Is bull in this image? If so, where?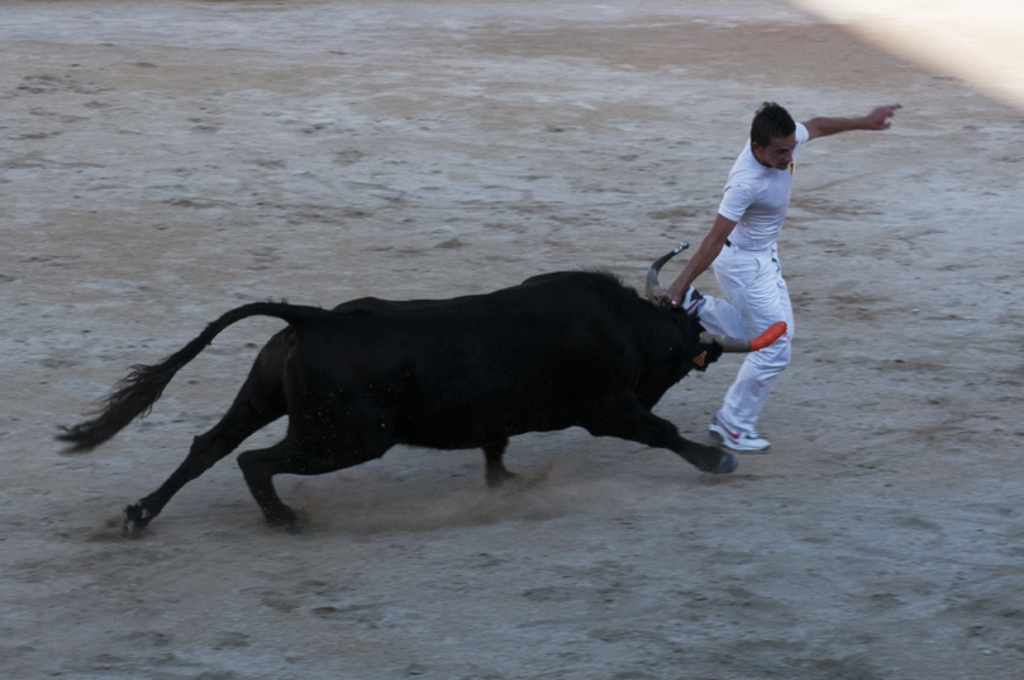
Yes, at left=65, top=237, right=786, bottom=528.
